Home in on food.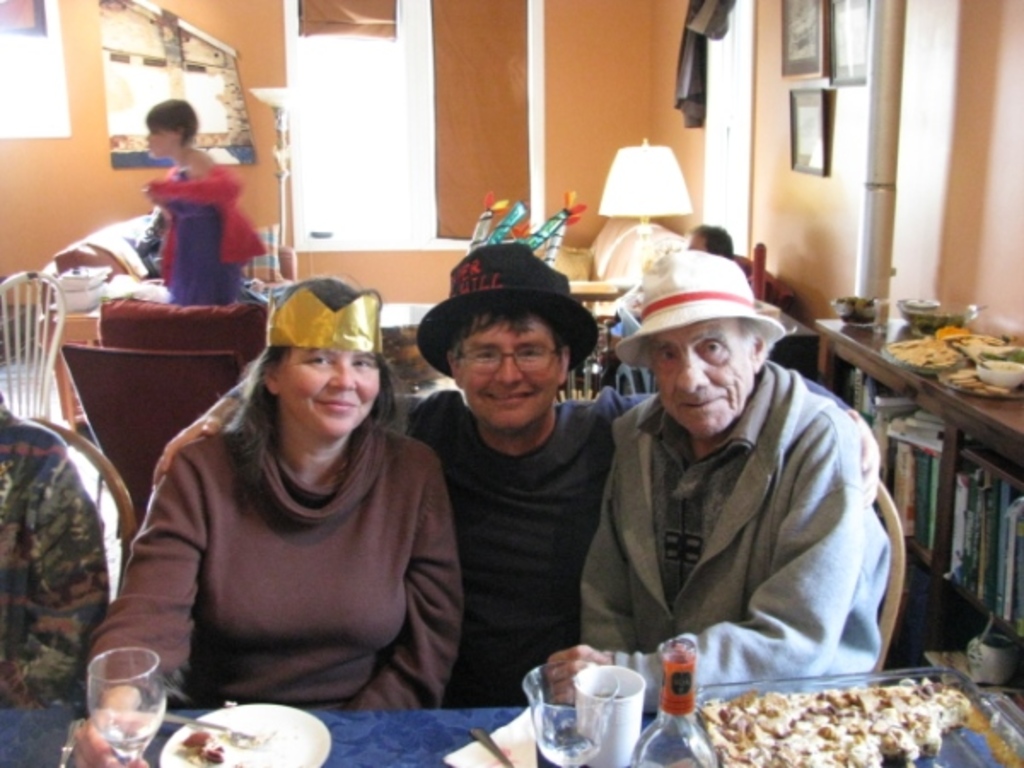
Homed in at crop(177, 727, 224, 766).
